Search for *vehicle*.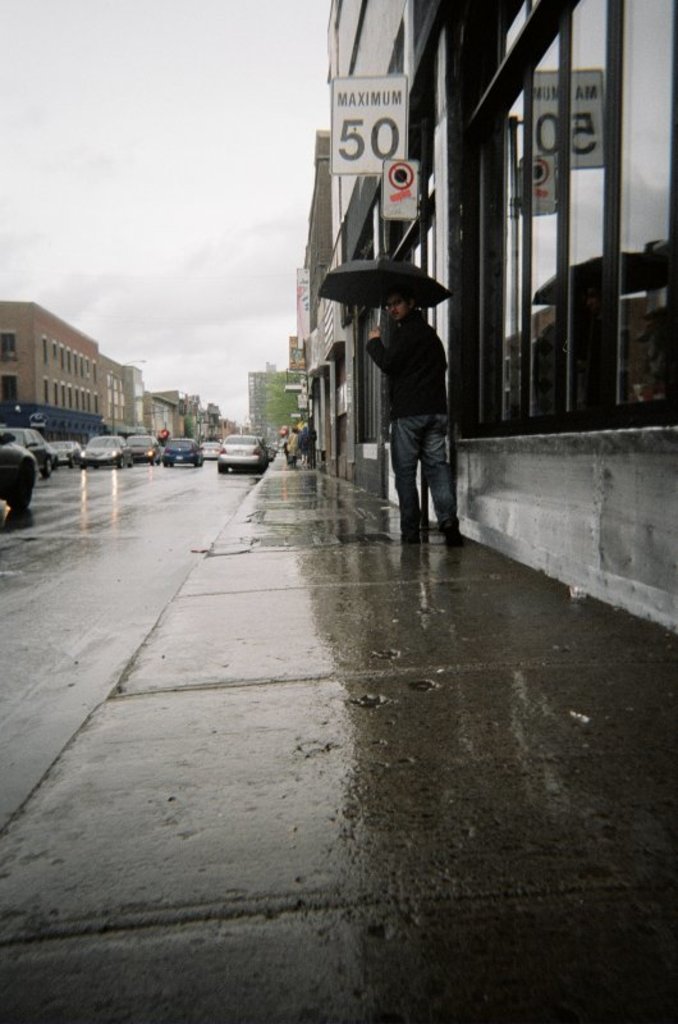
Found at locate(119, 430, 160, 466).
